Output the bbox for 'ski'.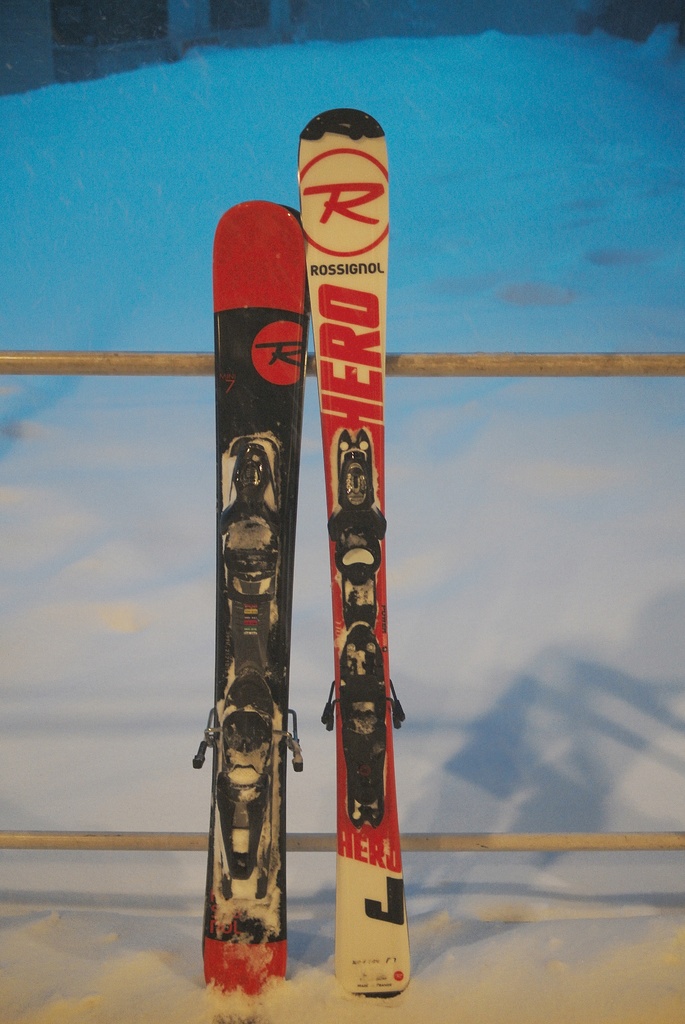
(203,199,315,1023).
